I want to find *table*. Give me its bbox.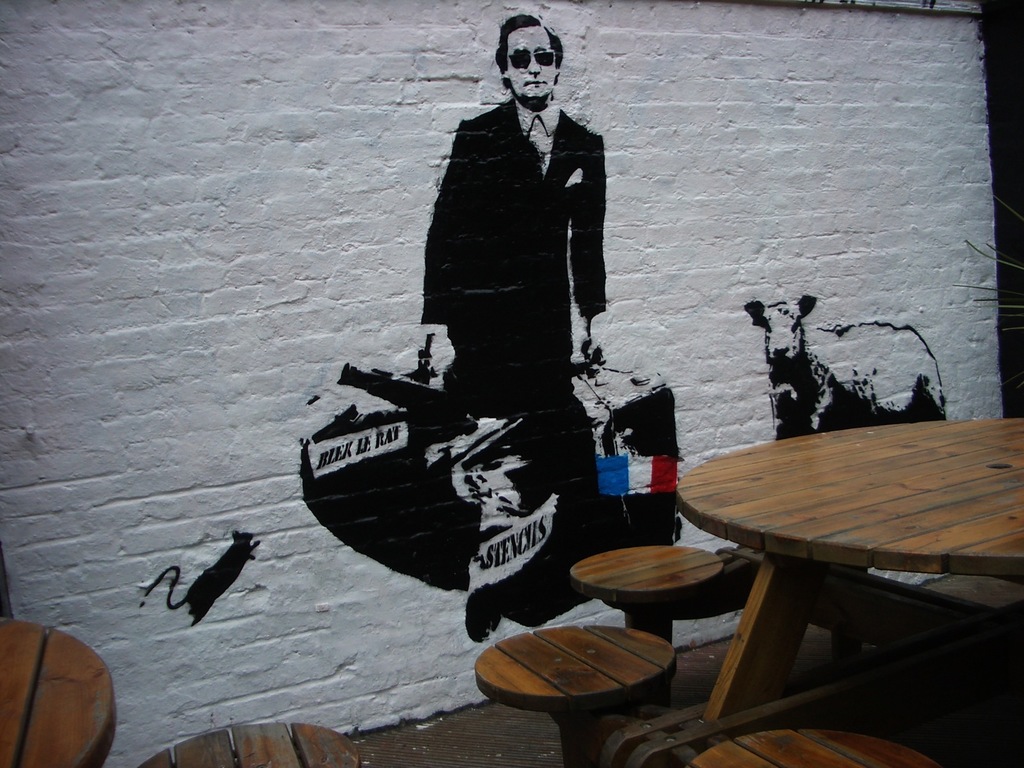
[left=677, top=422, right=1023, bottom=723].
